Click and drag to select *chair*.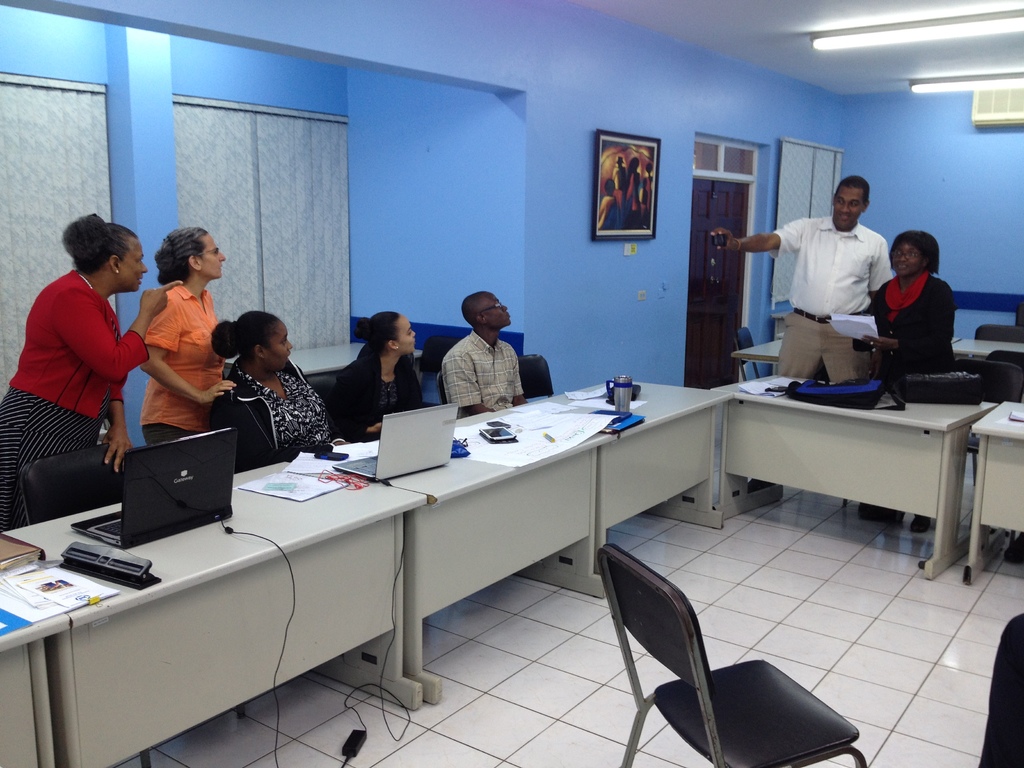
Selection: locate(955, 353, 1017, 477).
